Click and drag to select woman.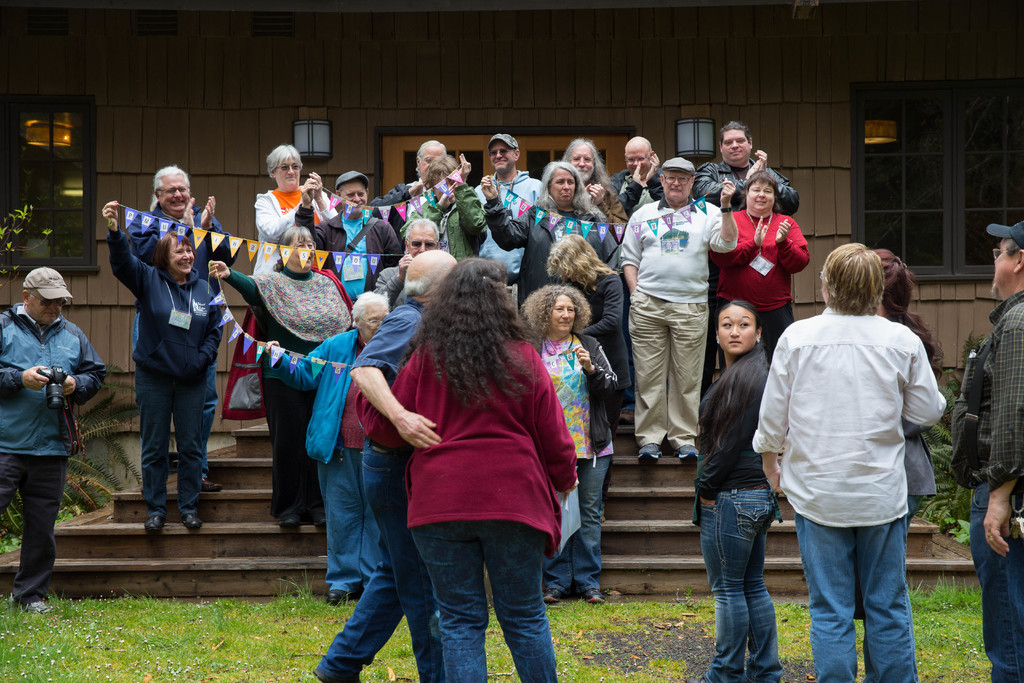
Selection: rect(507, 279, 620, 602).
